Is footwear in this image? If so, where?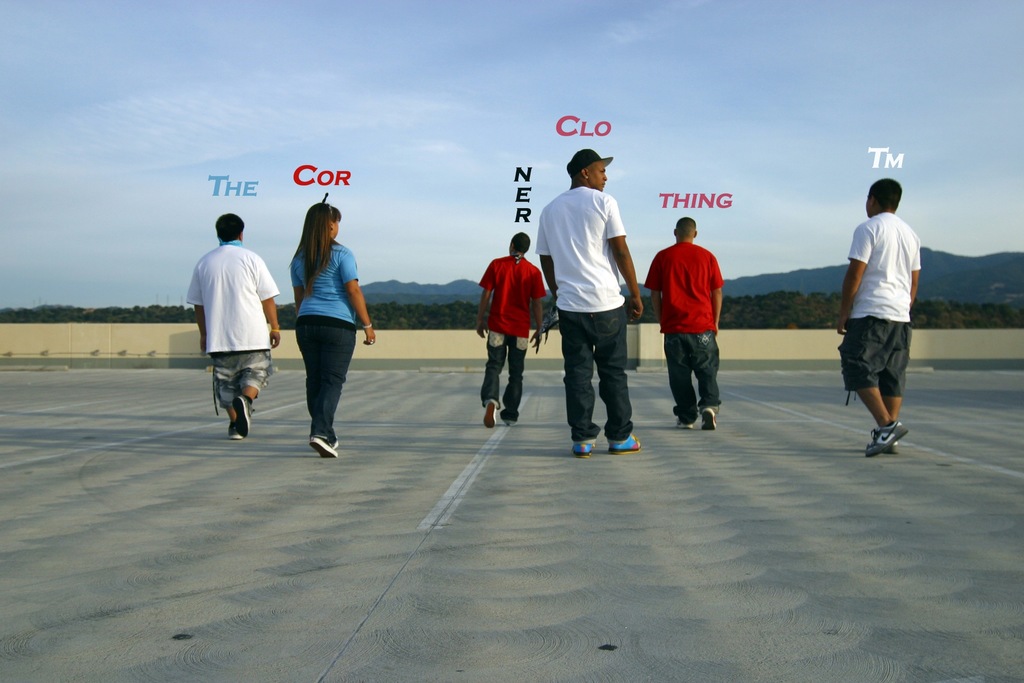
Yes, at select_region(327, 429, 340, 447).
